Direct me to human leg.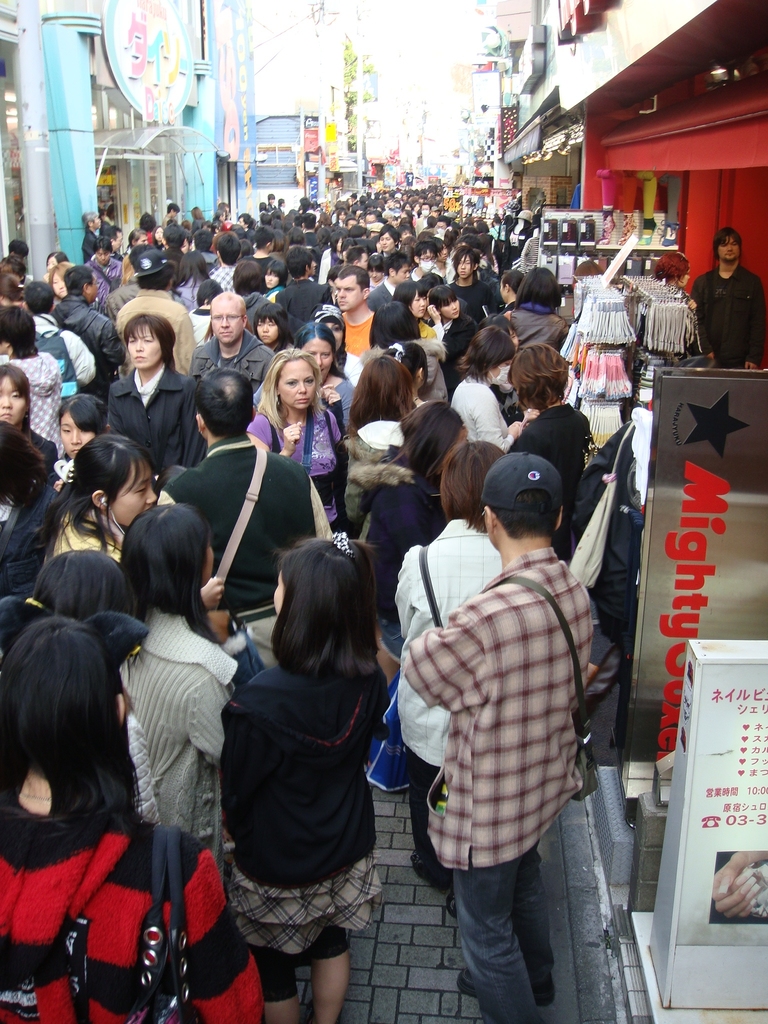
Direction: [x1=260, y1=948, x2=302, y2=1023].
